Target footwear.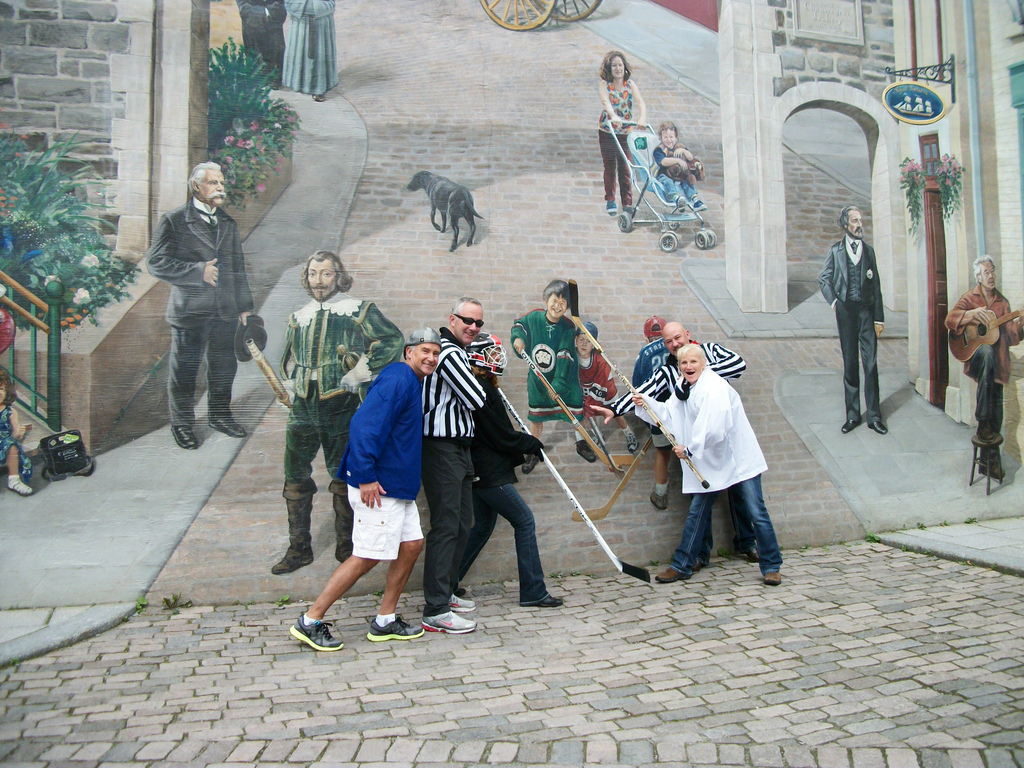
Target region: rect(12, 474, 33, 495).
